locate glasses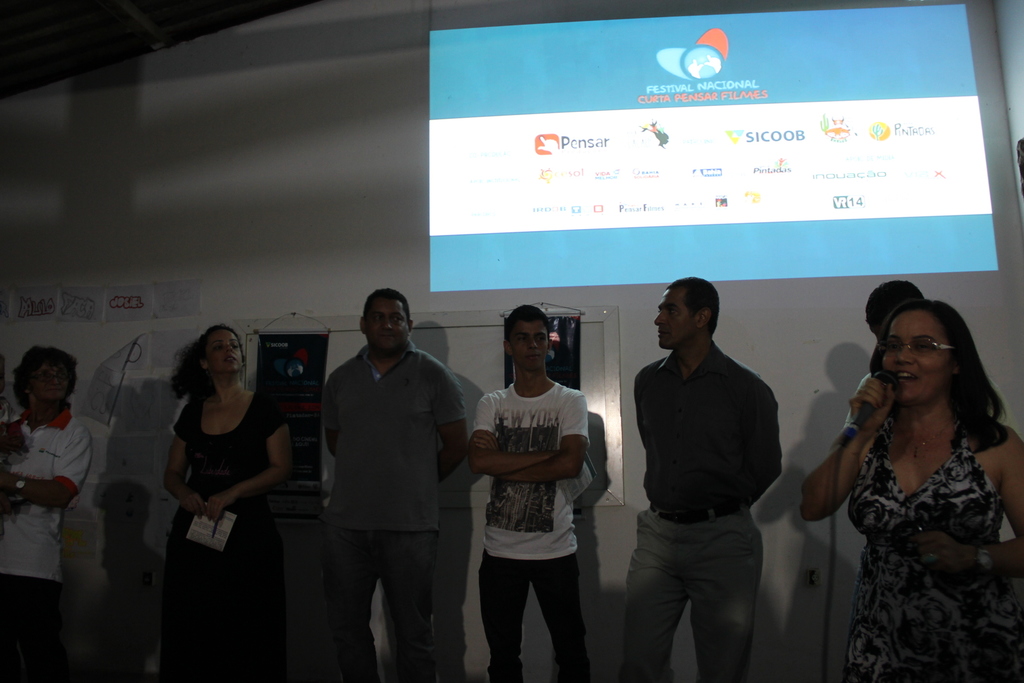
BBox(872, 333, 961, 355)
